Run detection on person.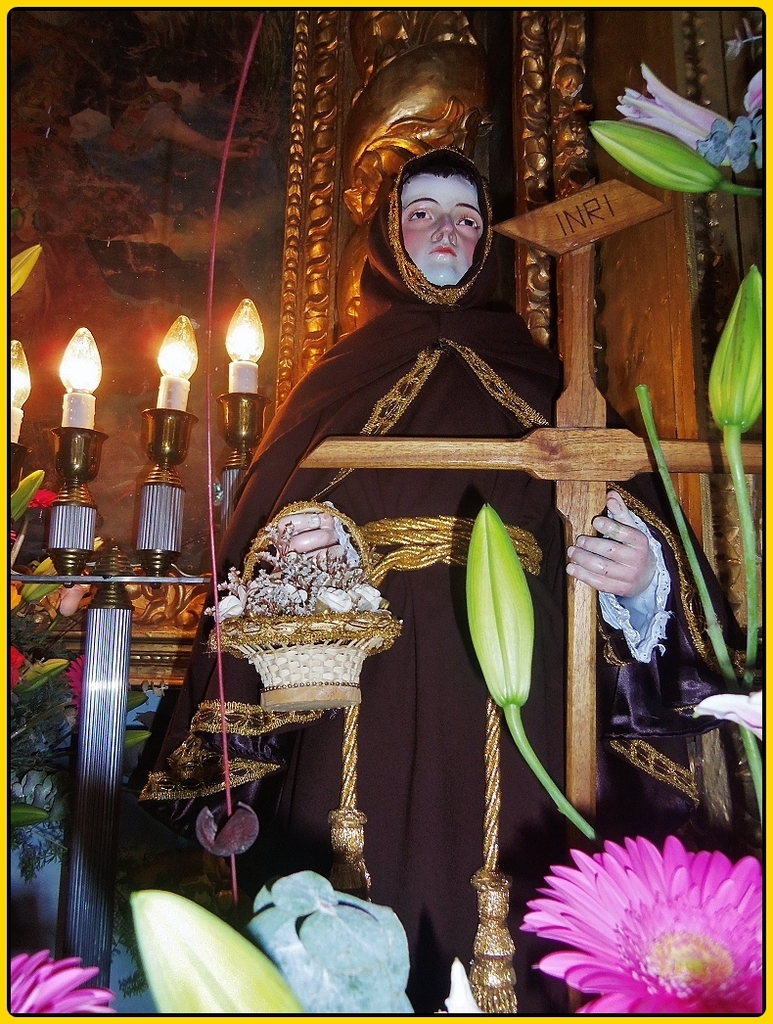
Result: locate(191, 136, 631, 936).
